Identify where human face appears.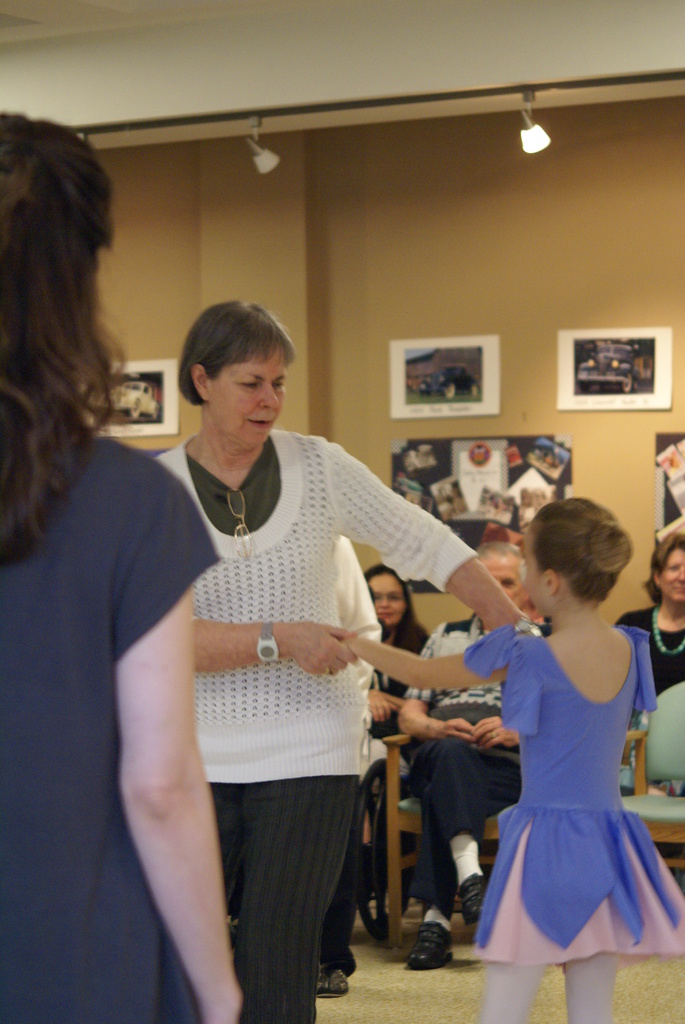
Appears at x1=659, y1=552, x2=684, y2=607.
